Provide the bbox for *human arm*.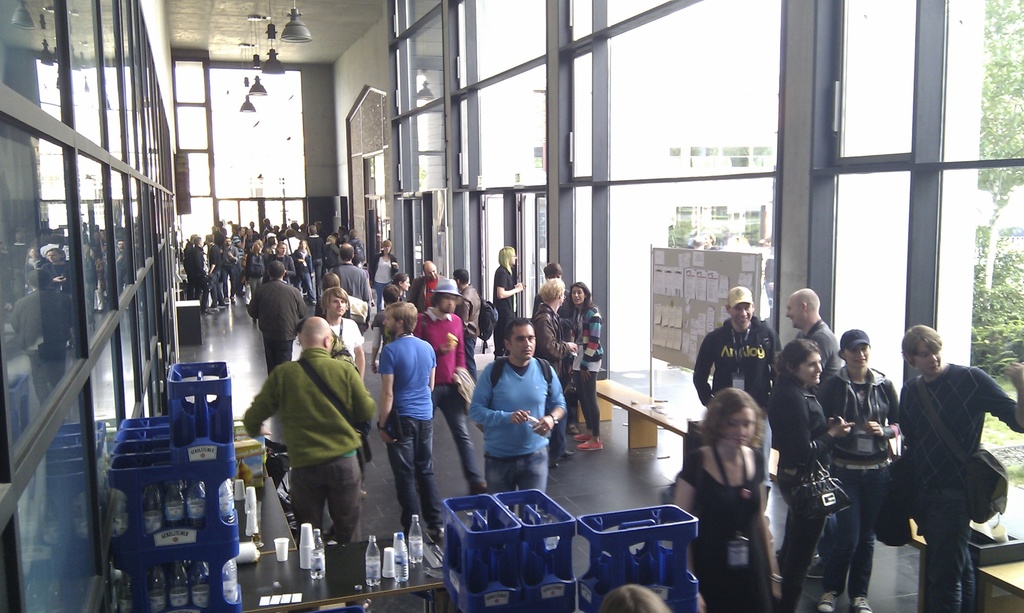
crop(979, 363, 1023, 433).
